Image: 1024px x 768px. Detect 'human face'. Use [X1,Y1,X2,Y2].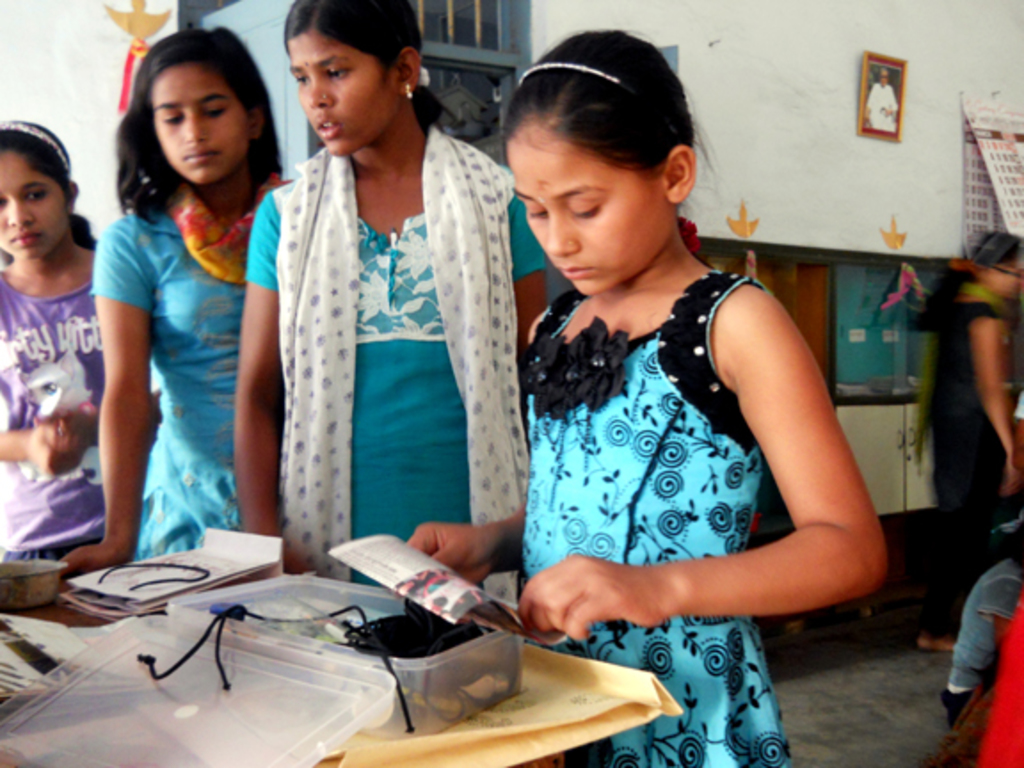
[2,155,69,260].
